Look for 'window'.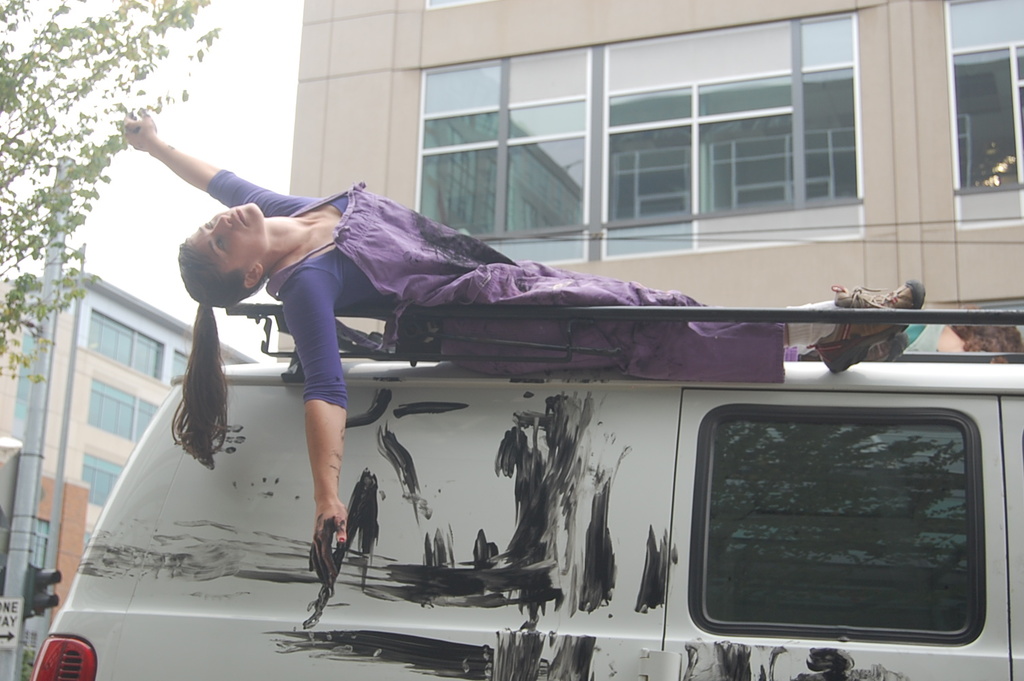
Found: (83, 374, 155, 440).
